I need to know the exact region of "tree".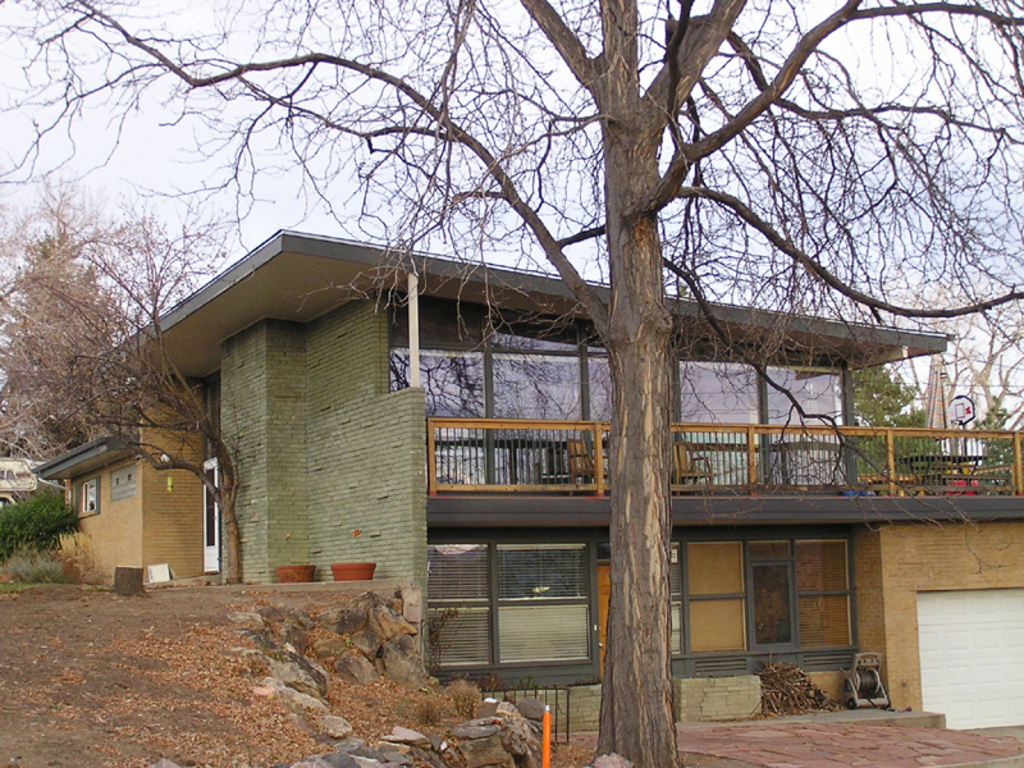
Region: left=50, top=38, right=1023, bottom=731.
